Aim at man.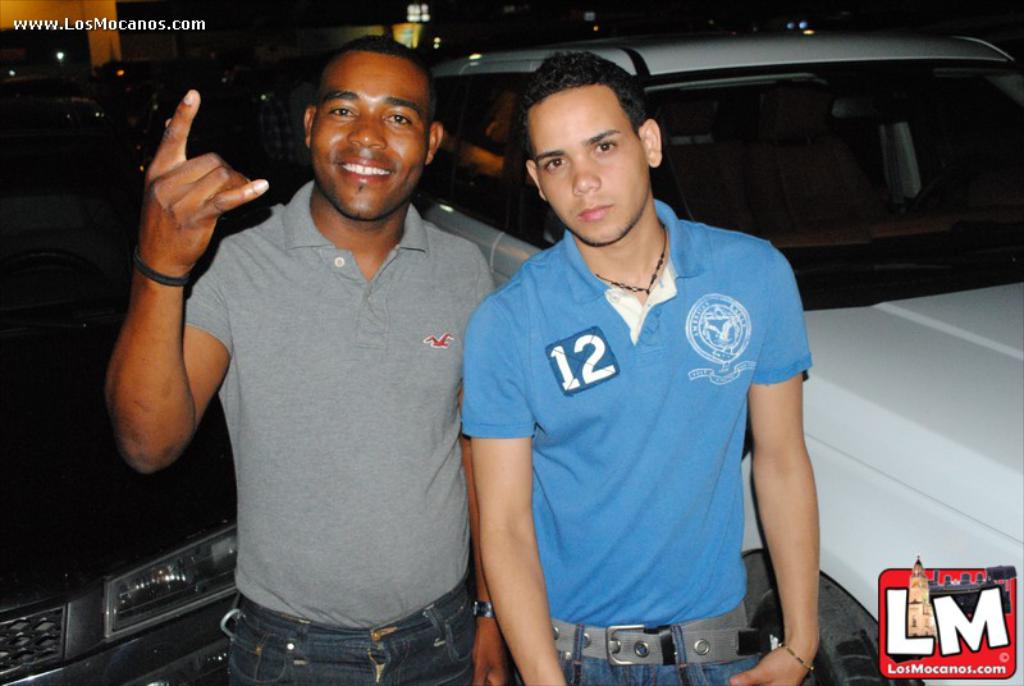
Aimed at box(164, 24, 540, 669).
